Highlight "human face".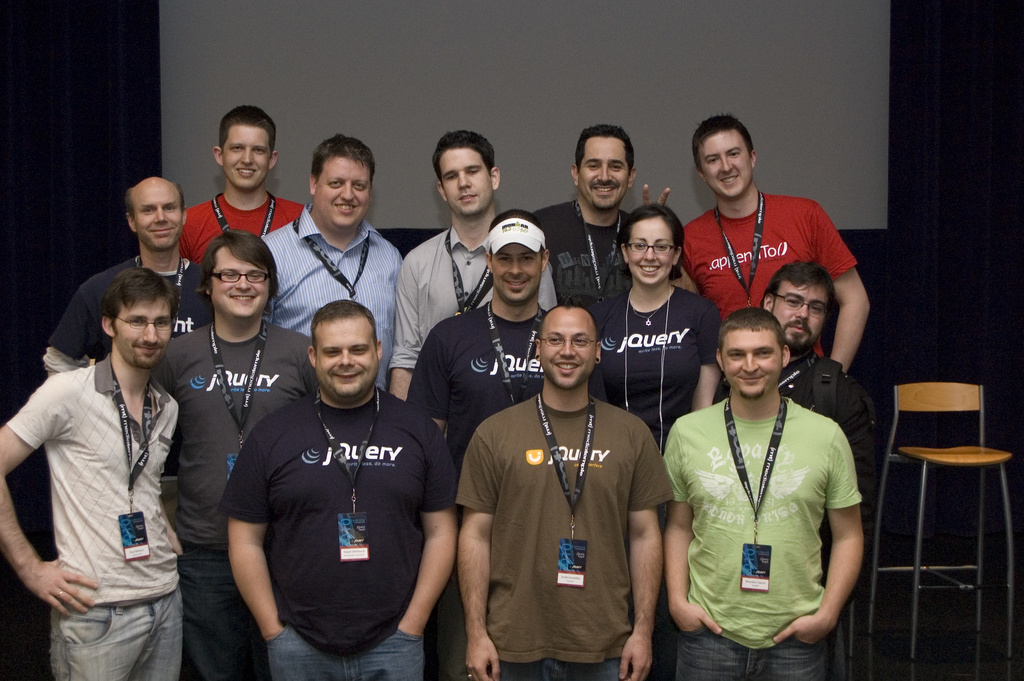
Highlighted region: crop(212, 250, 270, 319).
